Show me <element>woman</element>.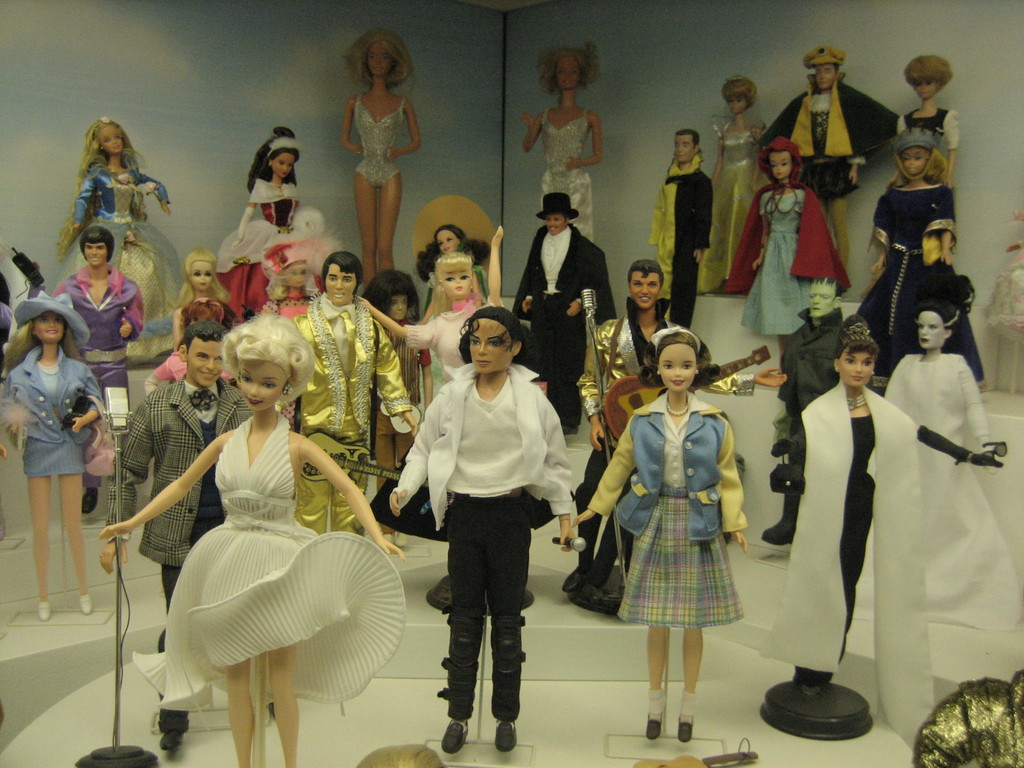
<element>woman</element> is here: x1=856, y1=126, x2=986, y2=389.
